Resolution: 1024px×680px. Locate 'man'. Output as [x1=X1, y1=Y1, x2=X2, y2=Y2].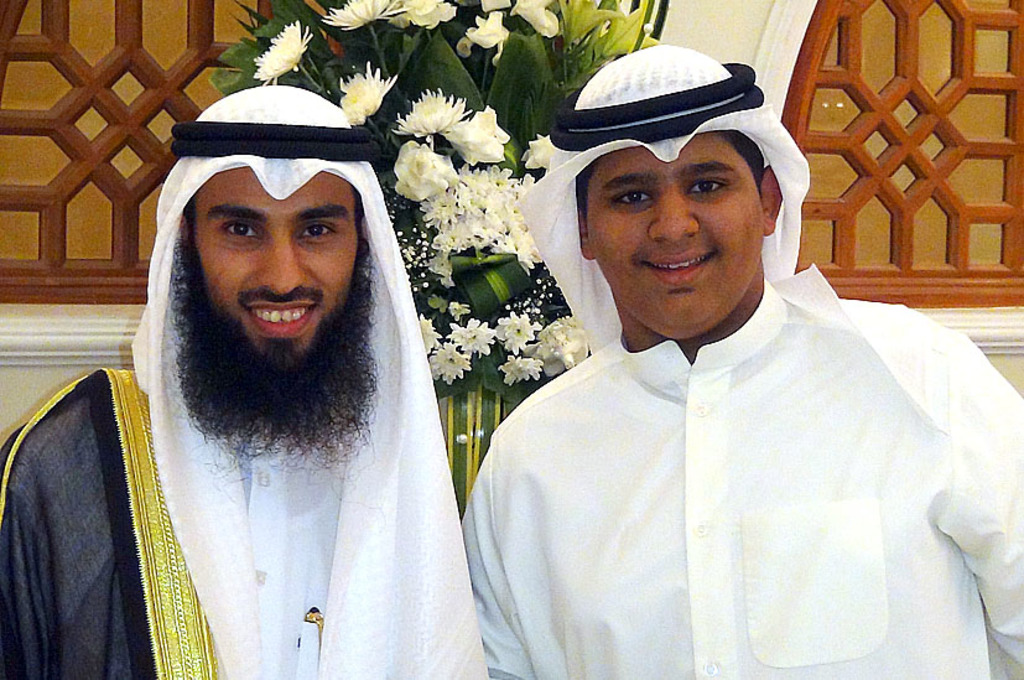
[x1=0, y1=82, x2=493, y2=678].
